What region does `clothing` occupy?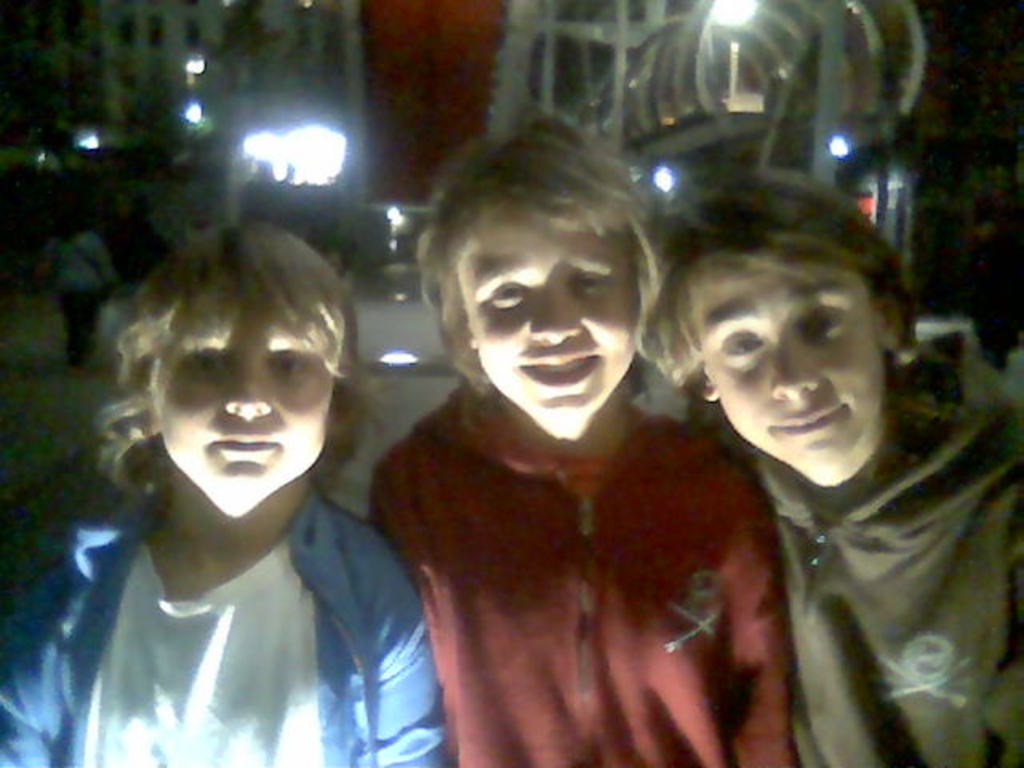
<region>366, 301, 816, 767</region>.
